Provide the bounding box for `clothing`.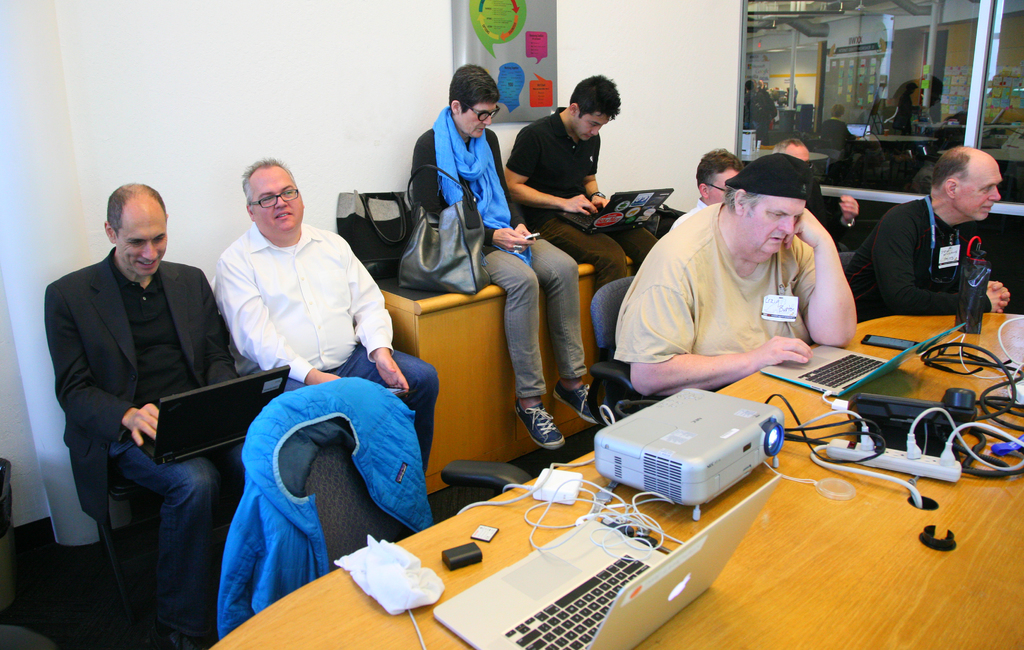
<box>415,107,588,396</box>.
